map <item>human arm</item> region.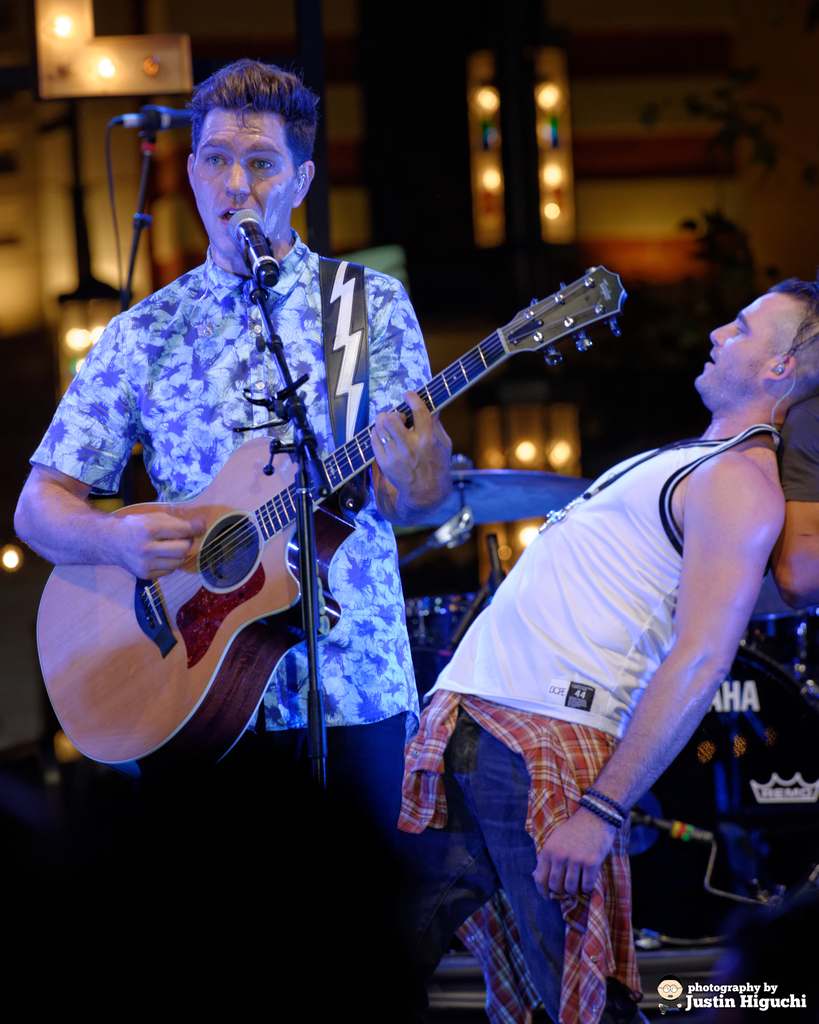
Mapped to (left=12, top=312, right=199, bottom=584).
